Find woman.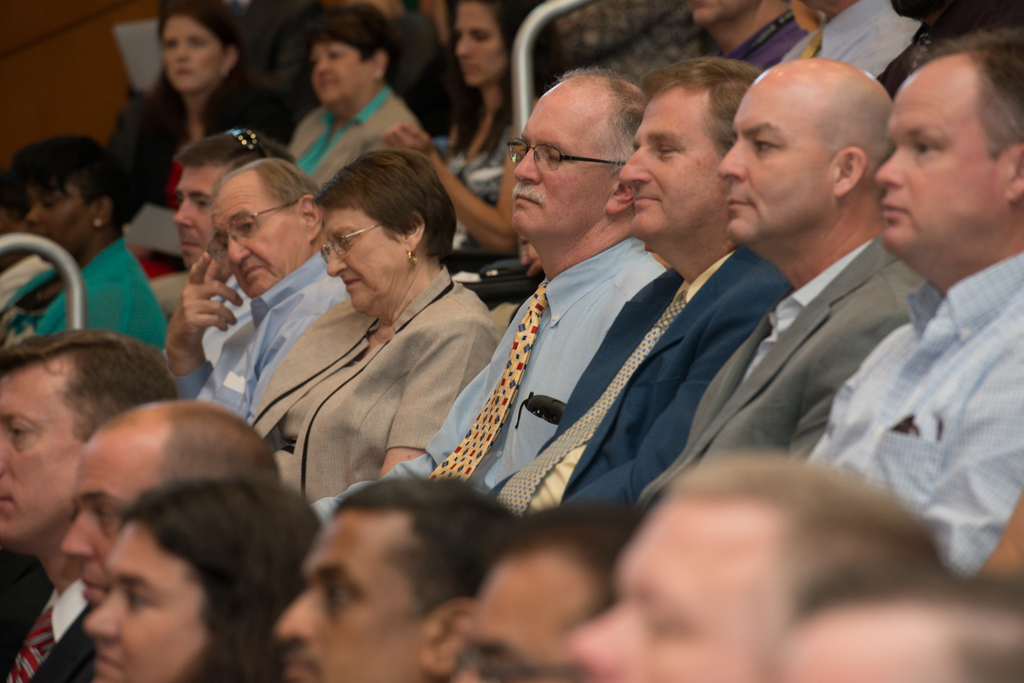
box(84, 472, 330, 682).
